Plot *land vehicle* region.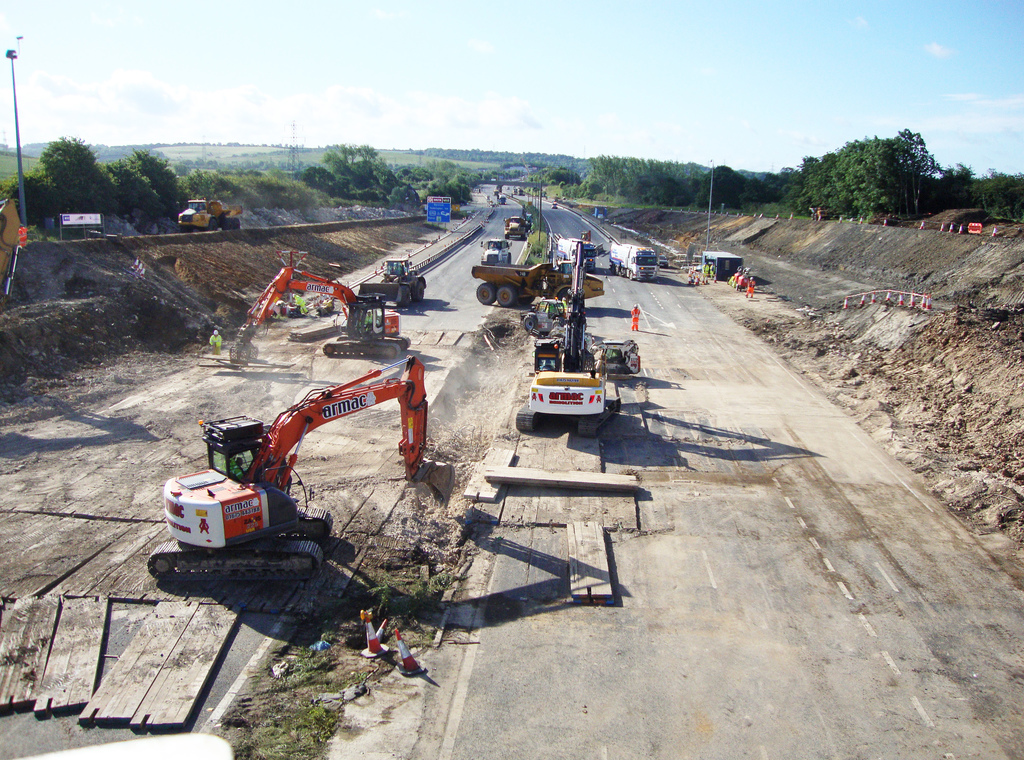
Plotted at [left=188, top=371, right=450, bottom=553].
